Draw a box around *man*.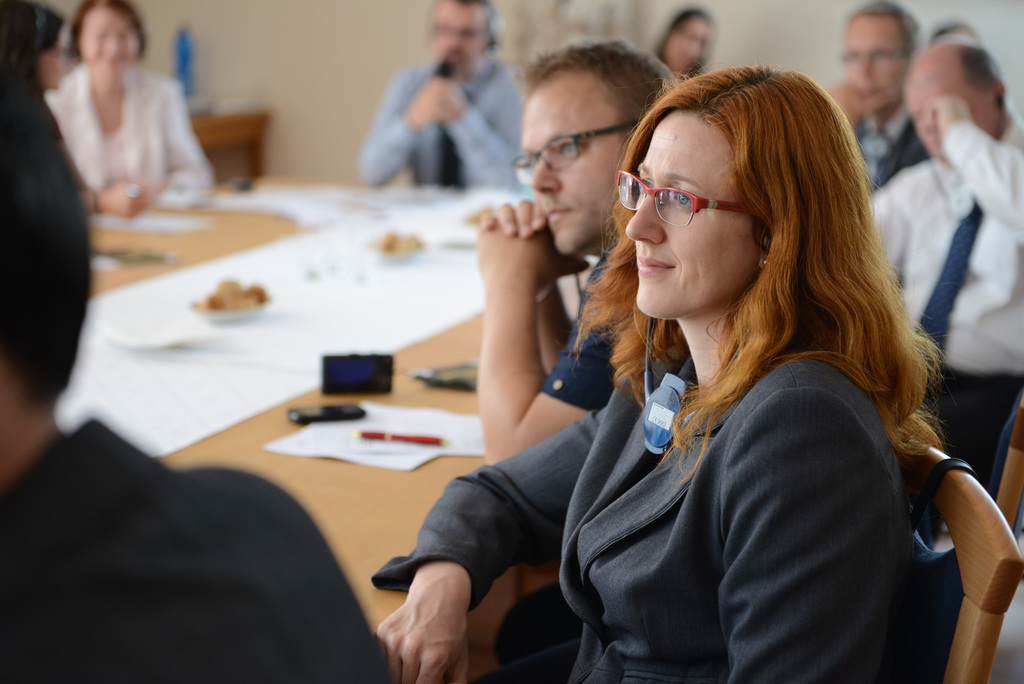
[470,32,679,460].
